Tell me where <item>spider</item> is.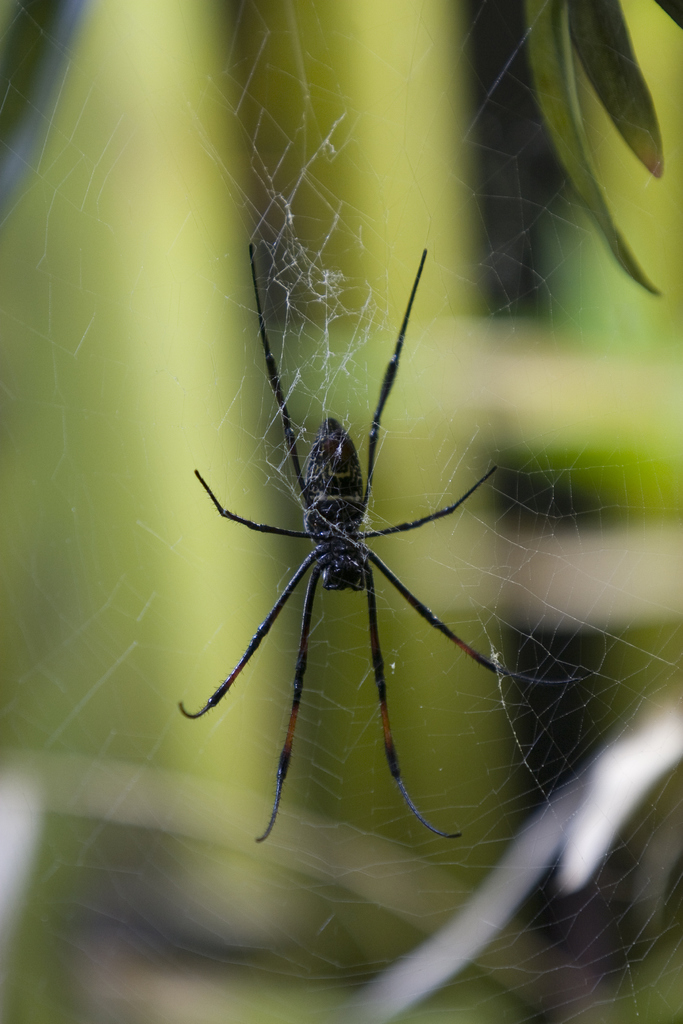
<item>spider</item> is at bbox=(174, 242, 582, 851).
